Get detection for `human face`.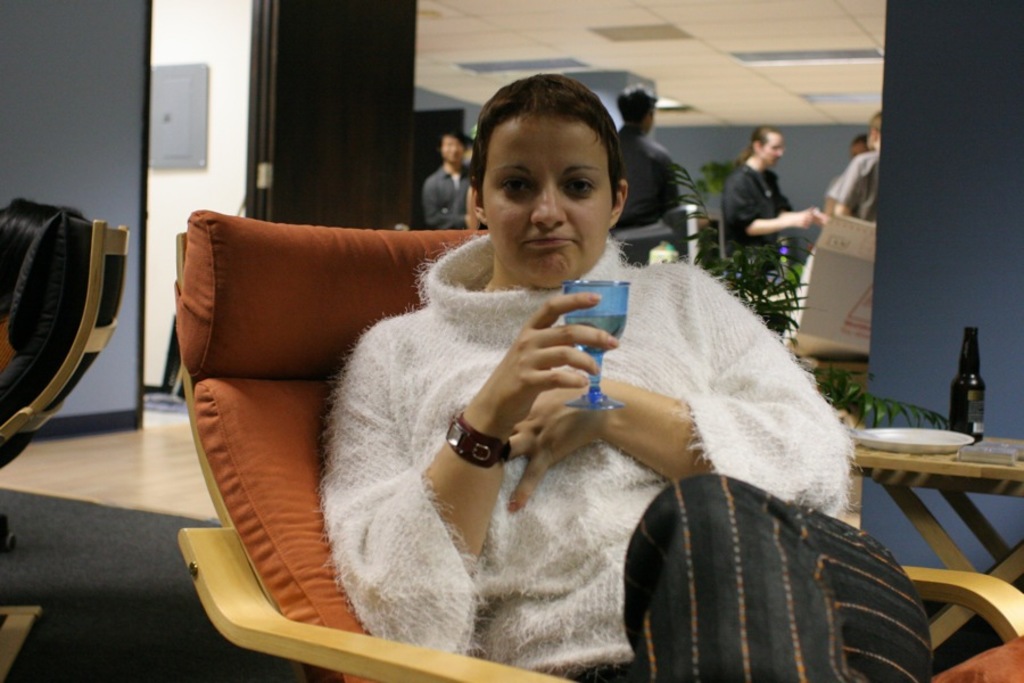
Detection: <bbox>440, 138, 461, 163</bbox>.
